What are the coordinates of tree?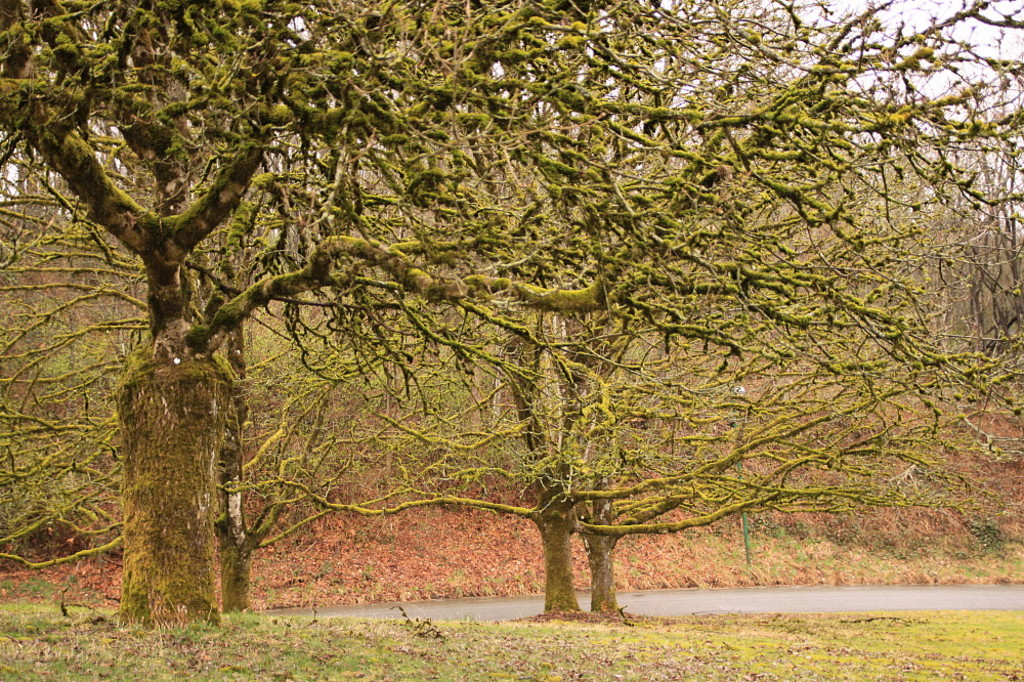
<bbox>0, 0, 555, 626</bbox>.
